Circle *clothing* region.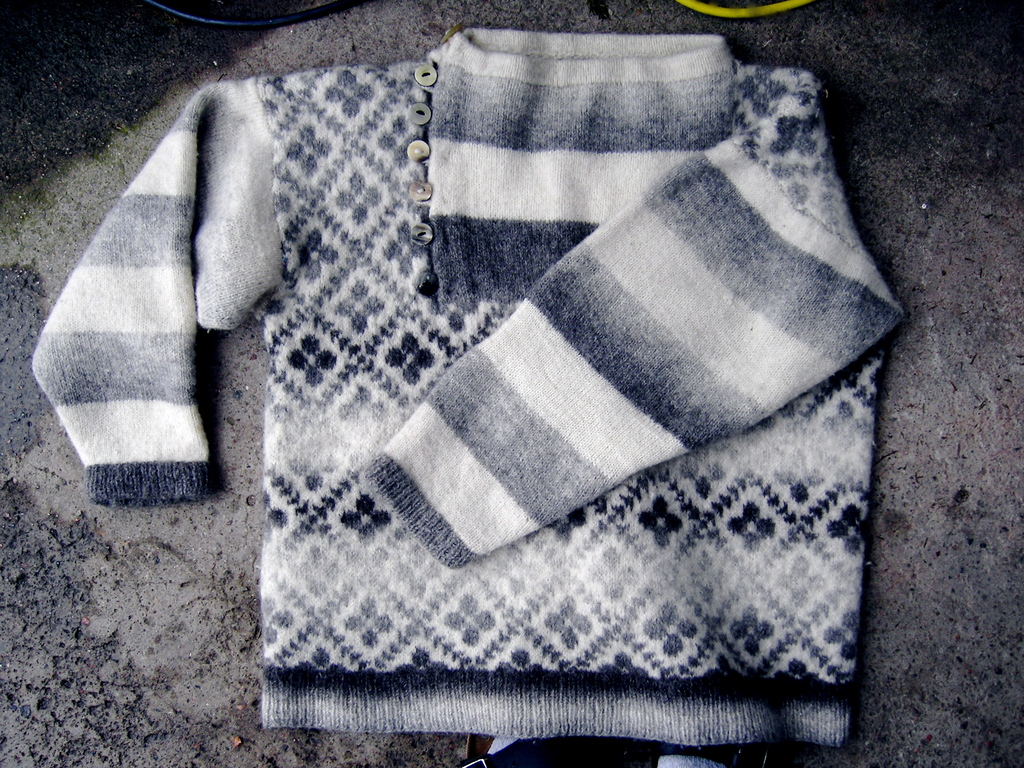
Region: 28:25:904:767.
